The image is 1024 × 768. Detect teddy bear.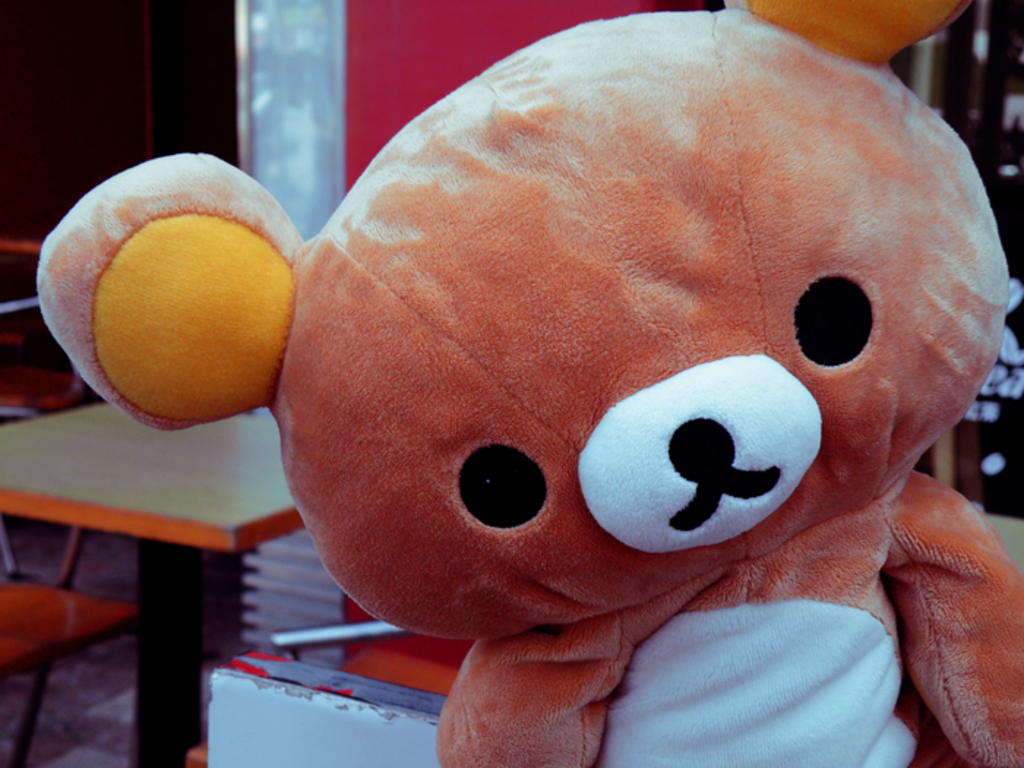
Detection: (32,0,1023,767).
